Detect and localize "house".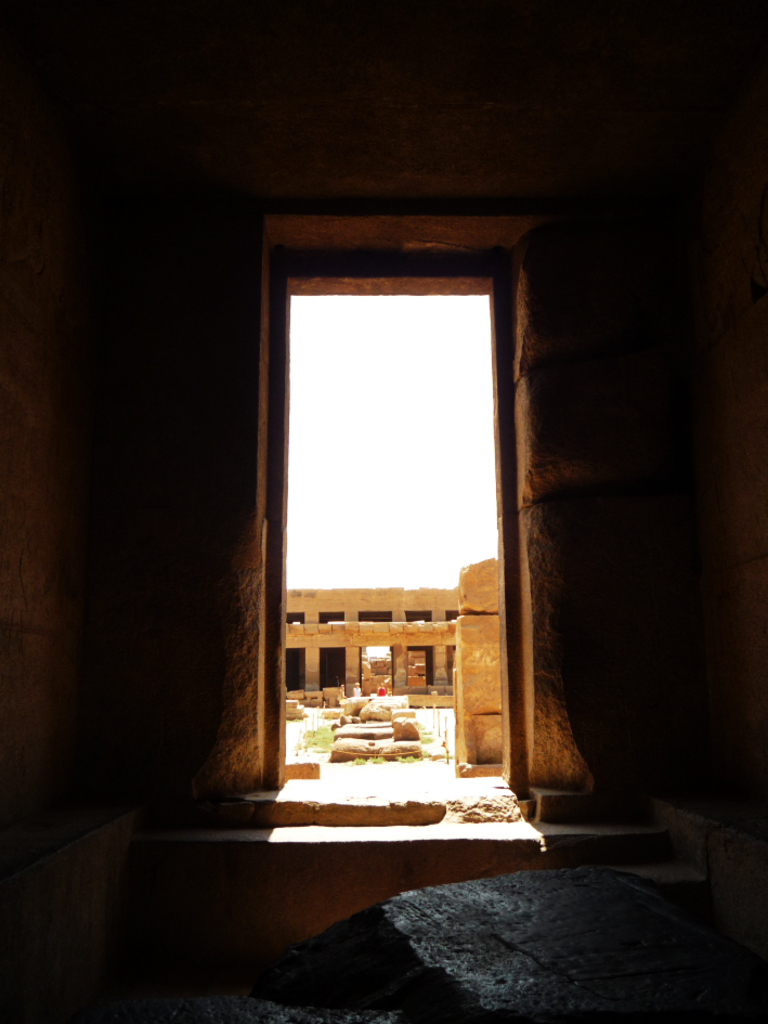
Localized at 71 48 727 955.
